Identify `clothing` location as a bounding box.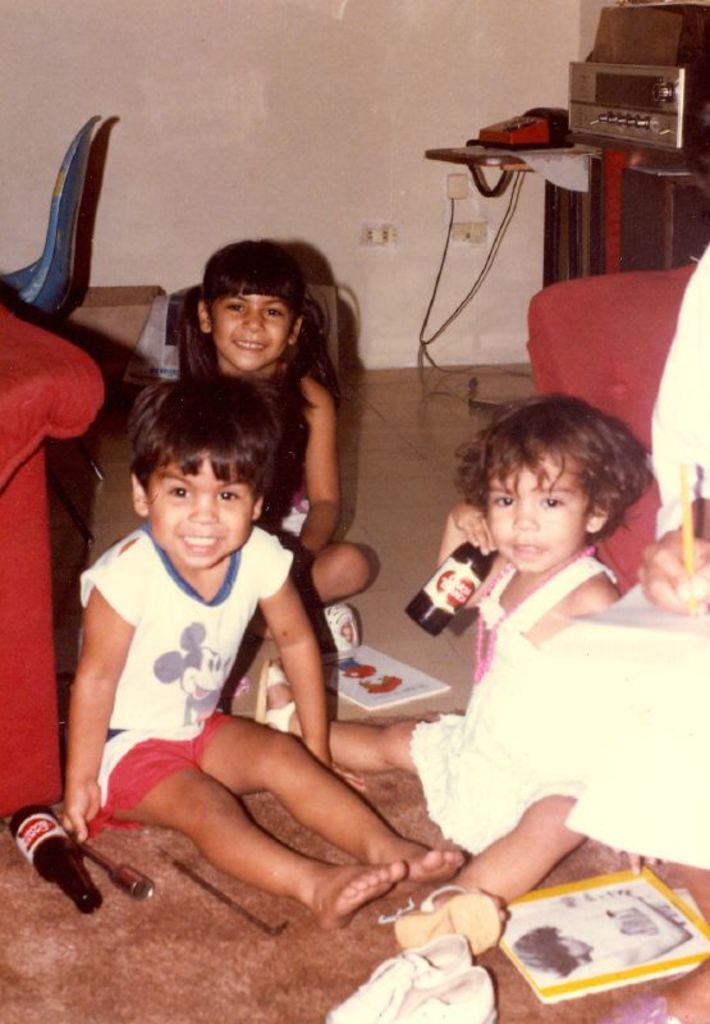
[x1=409, y1=544, x2=617, y2=851].
